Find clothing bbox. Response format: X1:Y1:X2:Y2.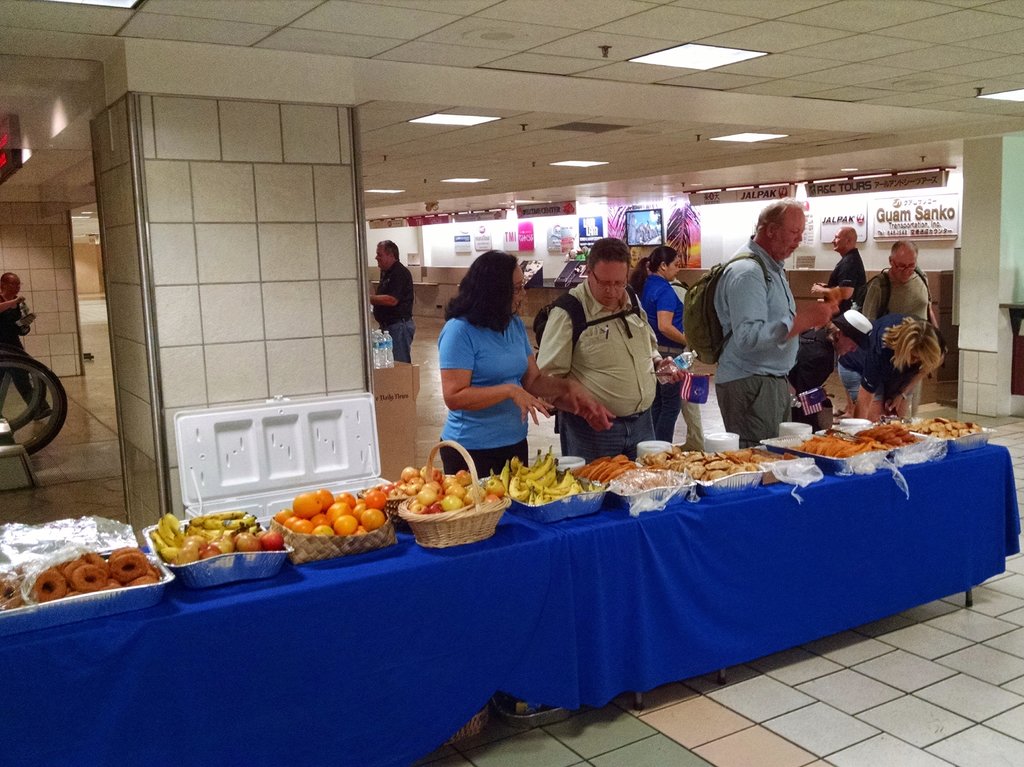
876:272:930:405.
